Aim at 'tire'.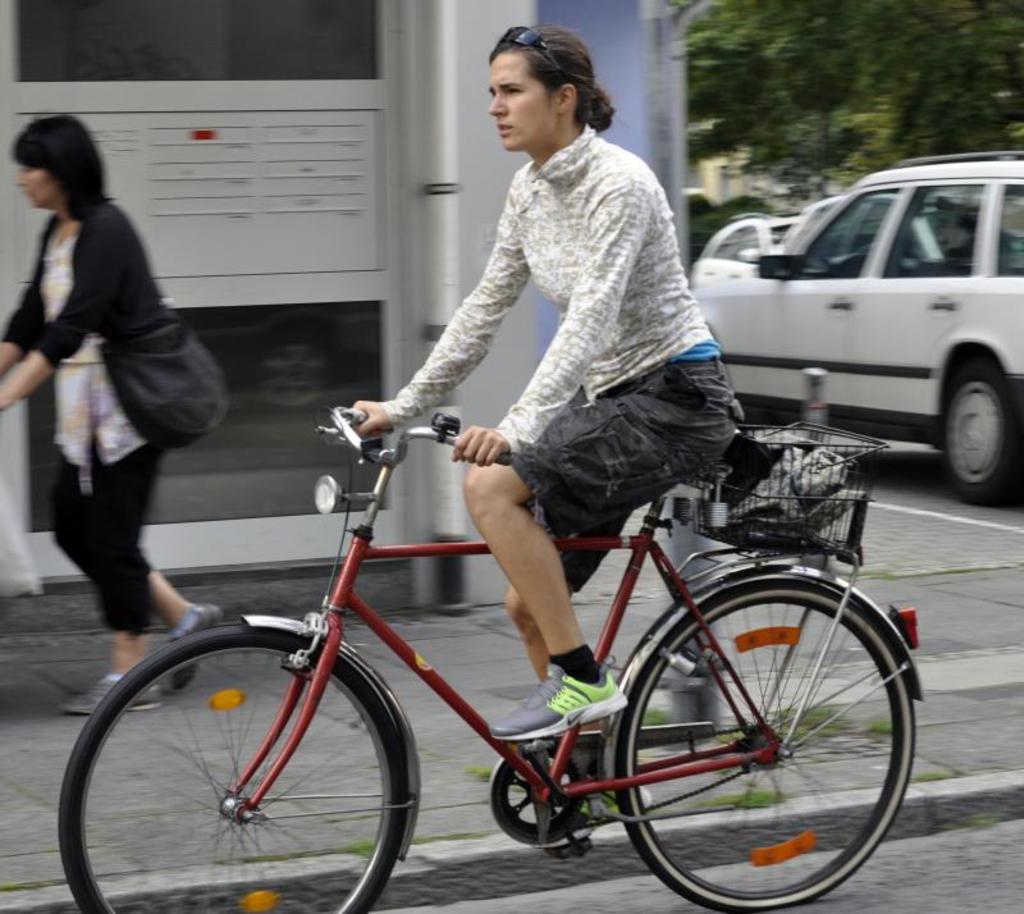
Aimed at bbox=(942, 370, 1023, 508).
